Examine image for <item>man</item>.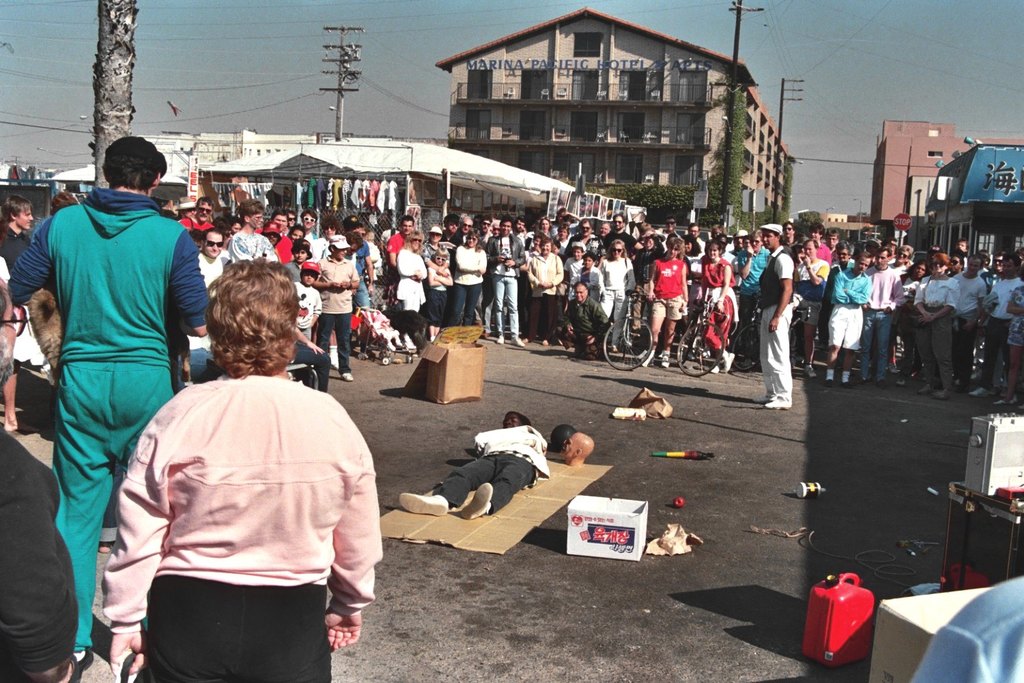
Examination result: bbox=(745, 219, 796, 420).
